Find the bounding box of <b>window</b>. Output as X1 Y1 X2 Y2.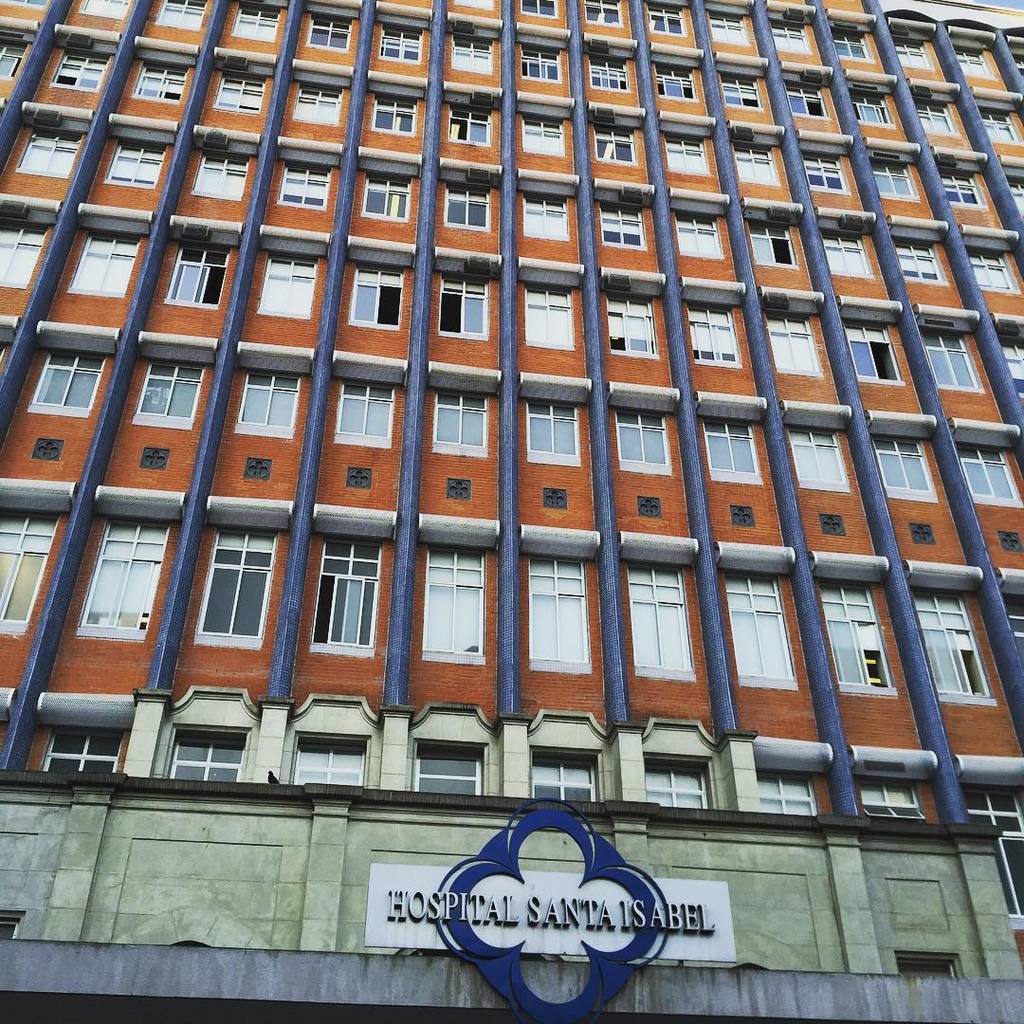
721 69 760 115.
